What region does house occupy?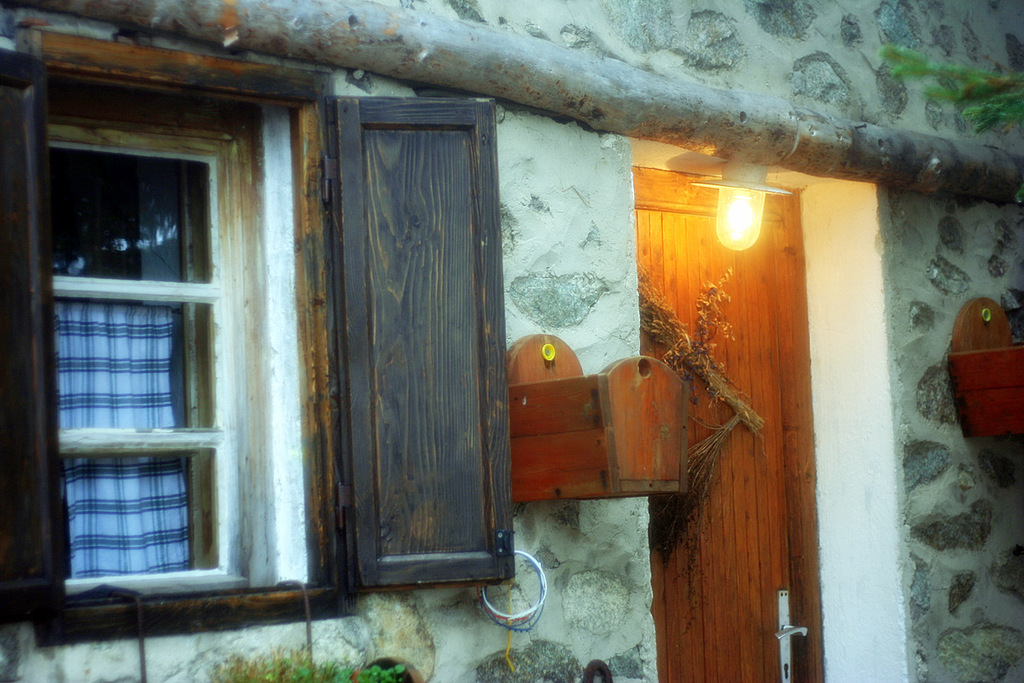
l=1, t=0, r=1023, b=682.
